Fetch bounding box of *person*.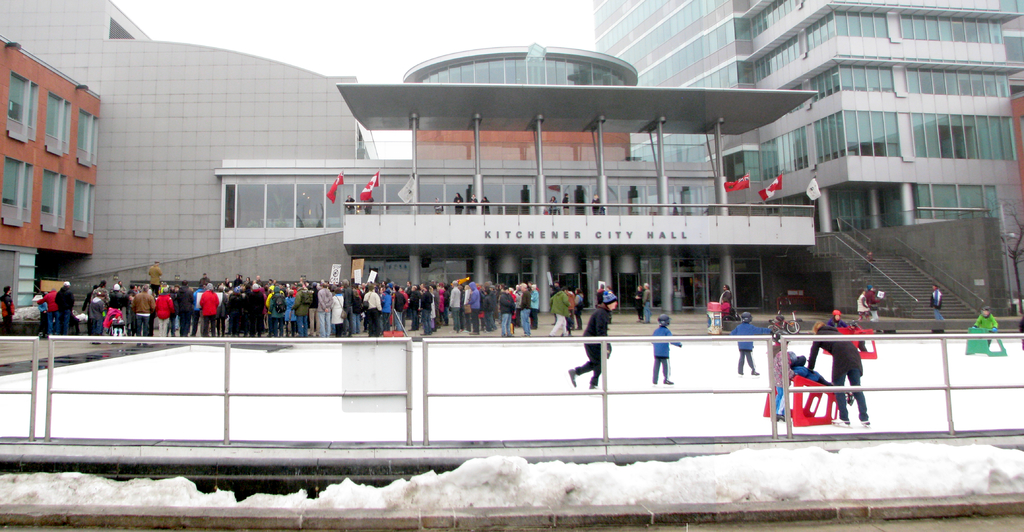
Bbox: l=794, t=360, r=854, b=405.
